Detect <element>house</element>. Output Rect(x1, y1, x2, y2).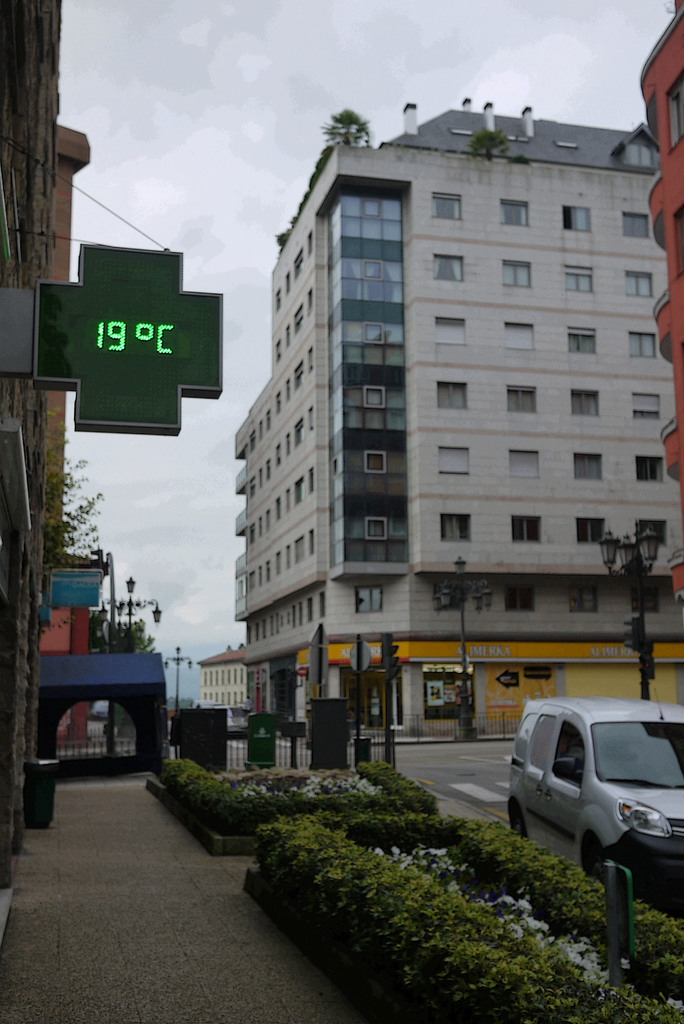
Rect(228, 95, 664, 746).
